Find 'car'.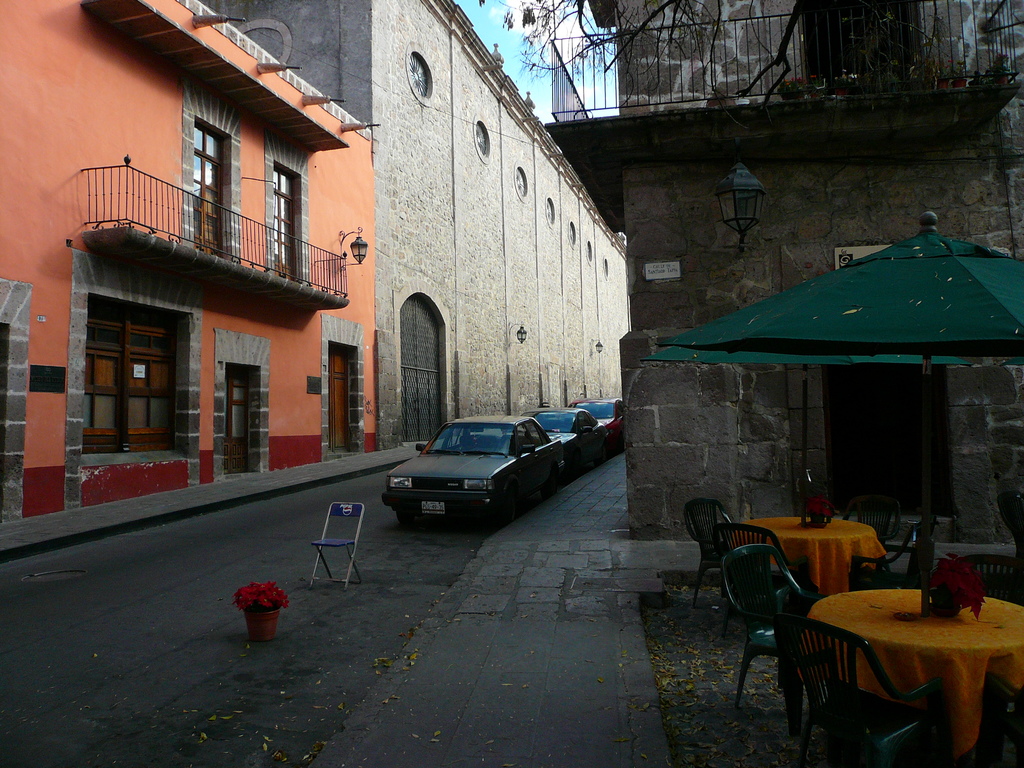
detection(381, 418, 564, 524).
